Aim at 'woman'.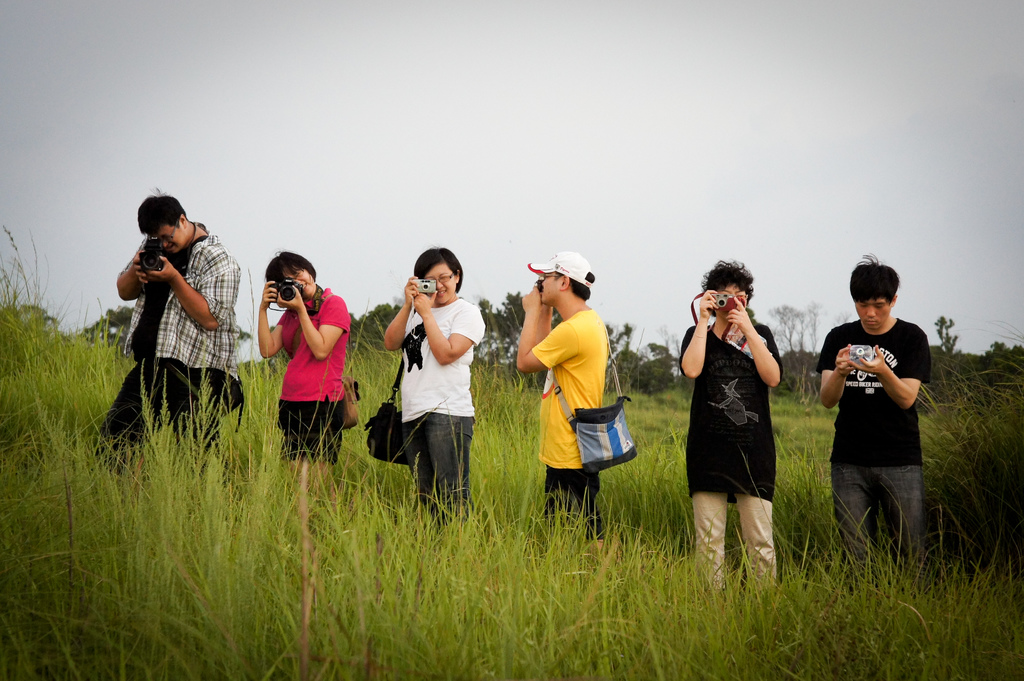
Aimed at detection(252, 248, 360, 499).
